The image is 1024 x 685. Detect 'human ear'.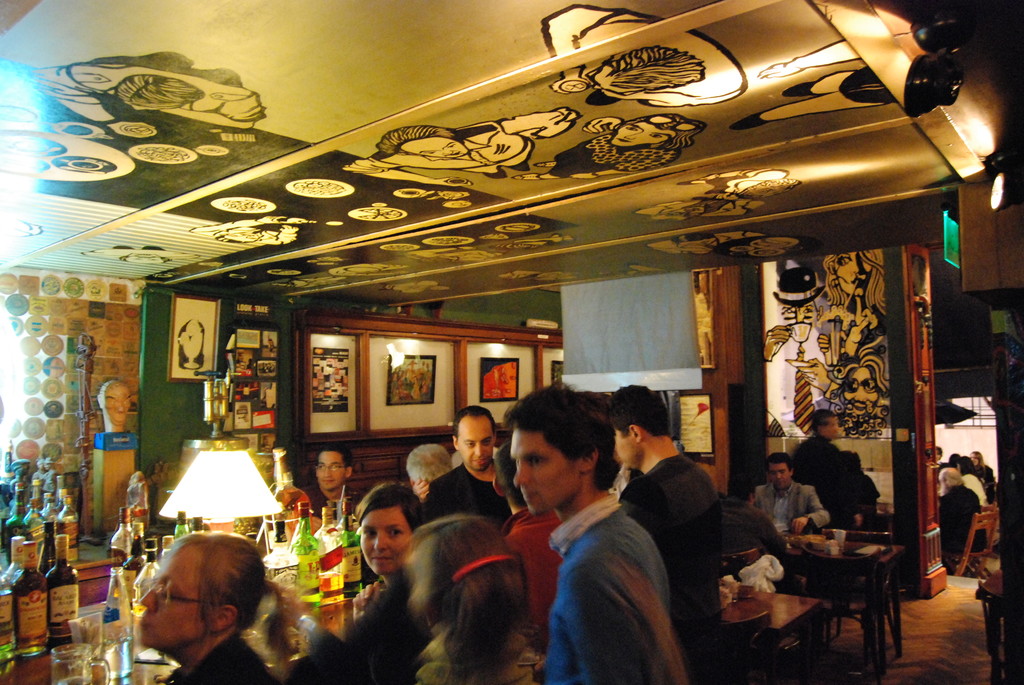
Detection: bbox(344, 466, 353, 476).
